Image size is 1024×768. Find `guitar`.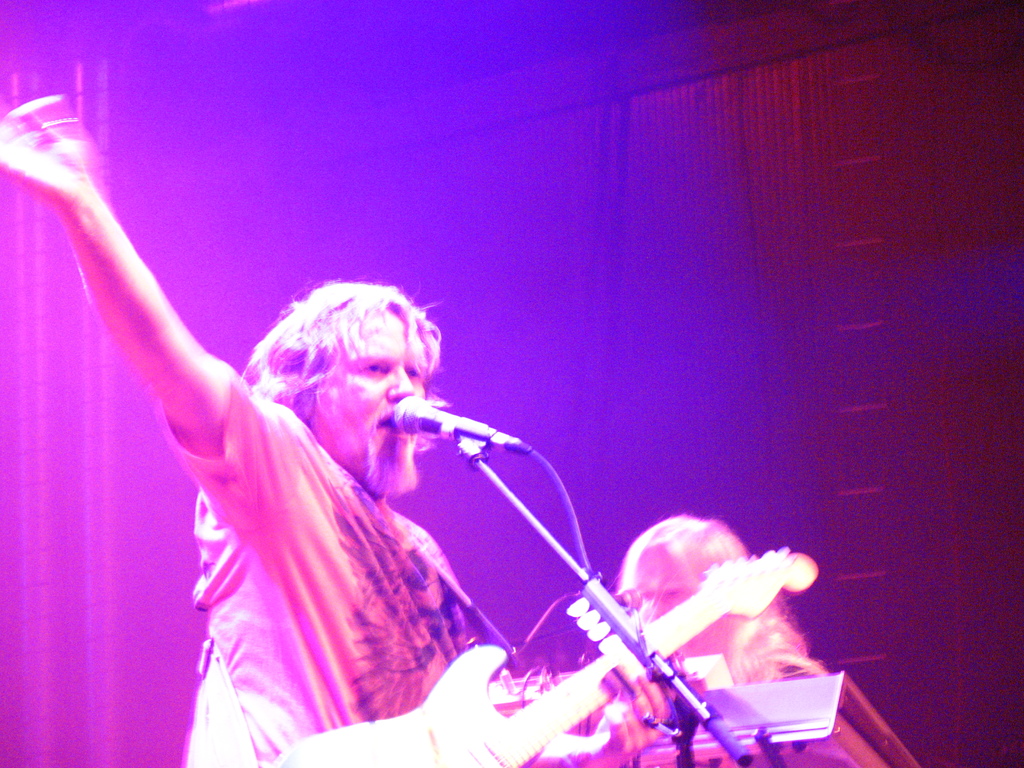
l=273, t=544, r=819, b=767.
